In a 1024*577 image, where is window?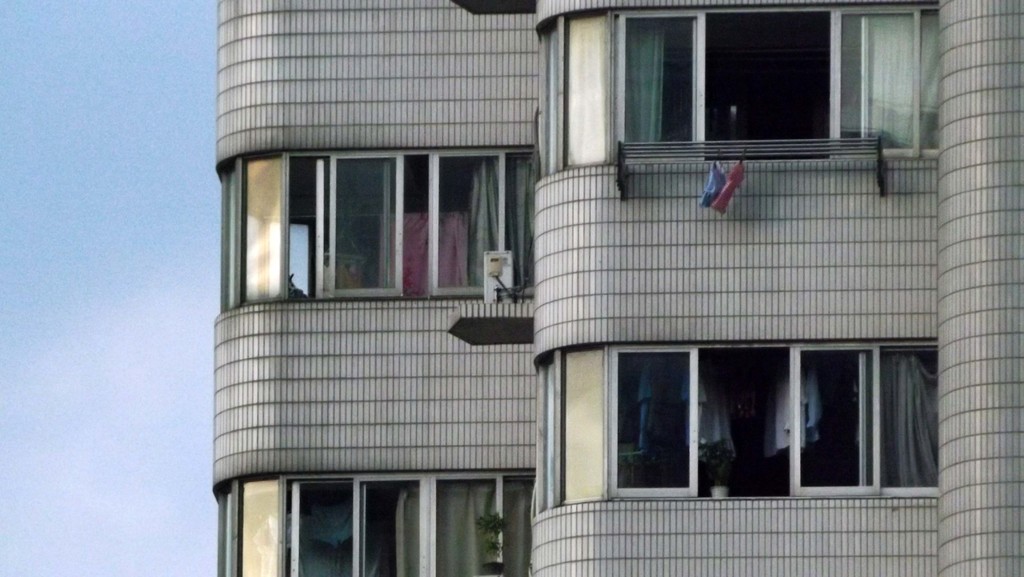
<region>218, 464, 538, 576</region>.
